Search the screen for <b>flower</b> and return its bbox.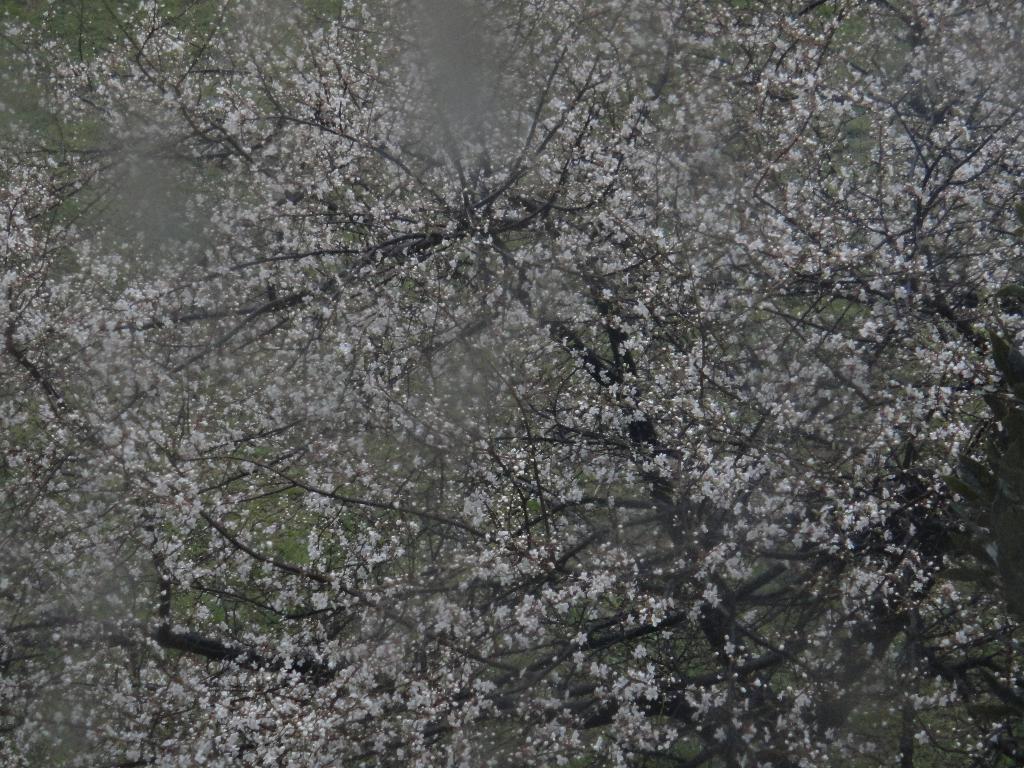
Found: (left=512, top=596, right=531, bottom=619).
